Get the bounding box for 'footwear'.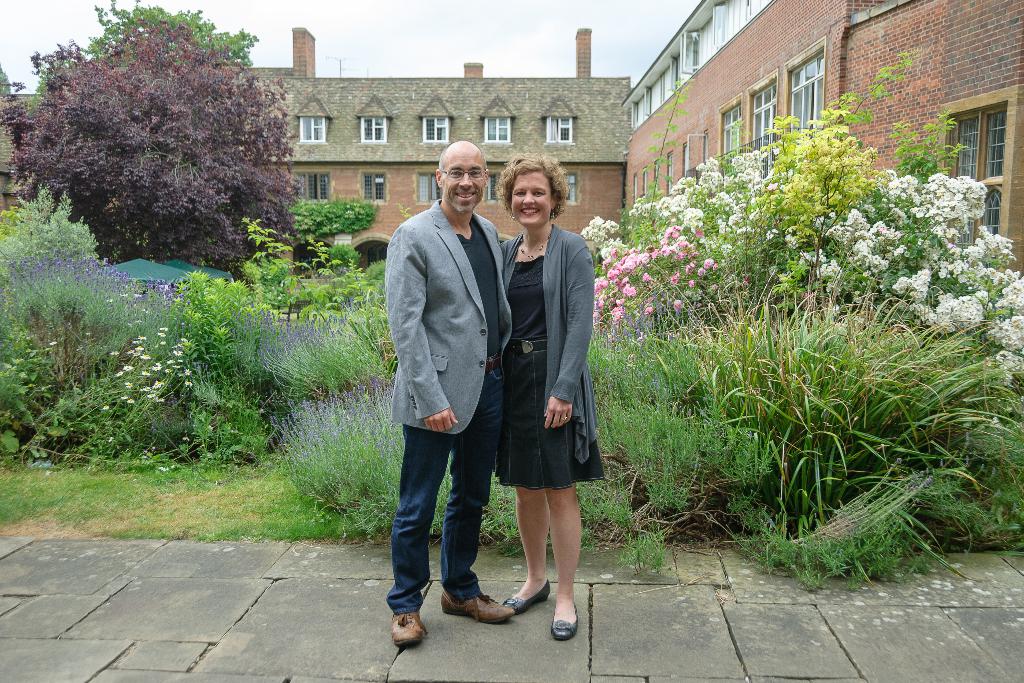
<box>438,586,512,626</box>.
